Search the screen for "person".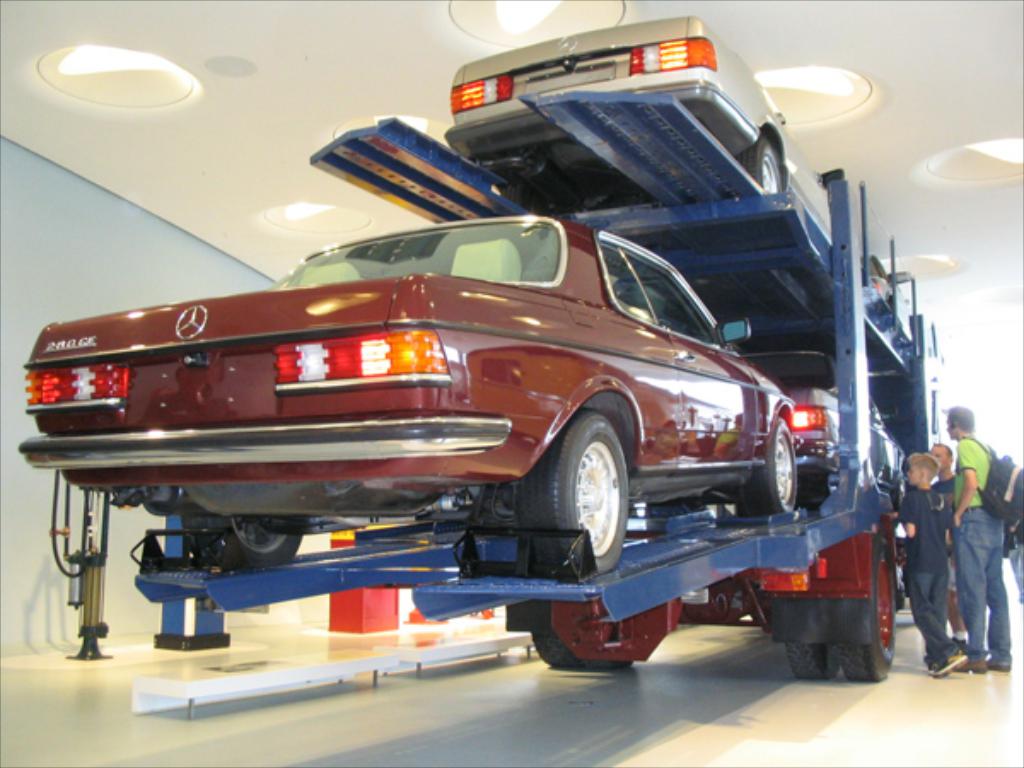
Found at x1=930 y1=437 x2=968 y2=650.
